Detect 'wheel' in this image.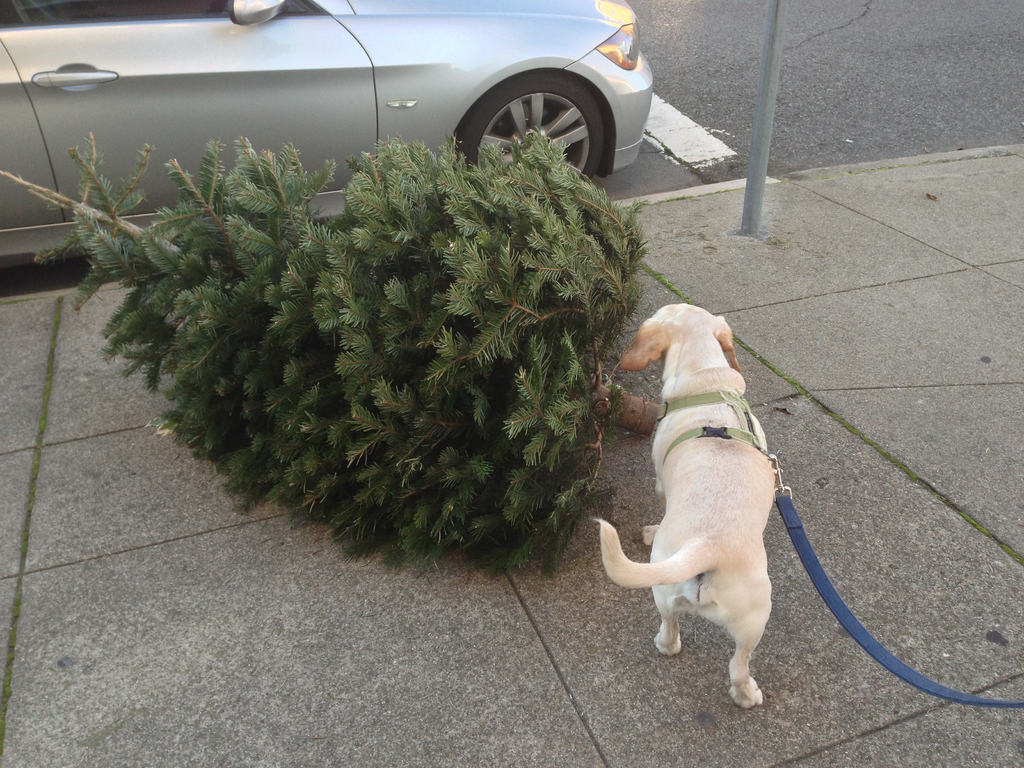
Detection: crop(457, 71, 603, 205).
